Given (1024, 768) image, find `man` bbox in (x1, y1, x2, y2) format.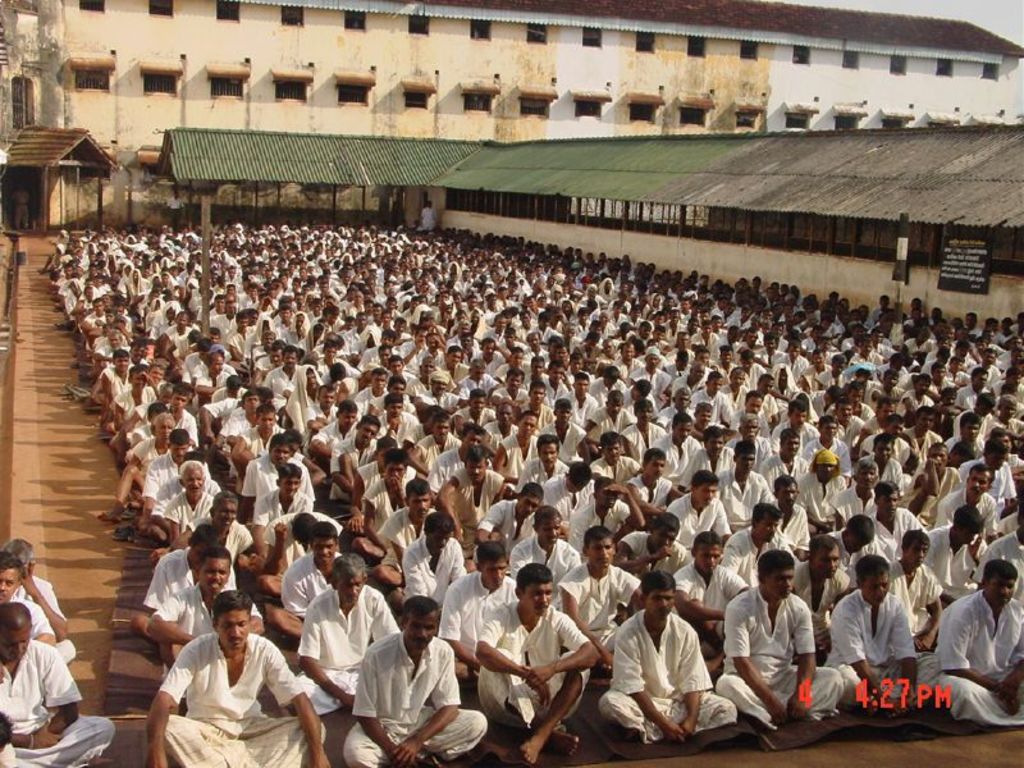
(356, 447, 412, 557).
